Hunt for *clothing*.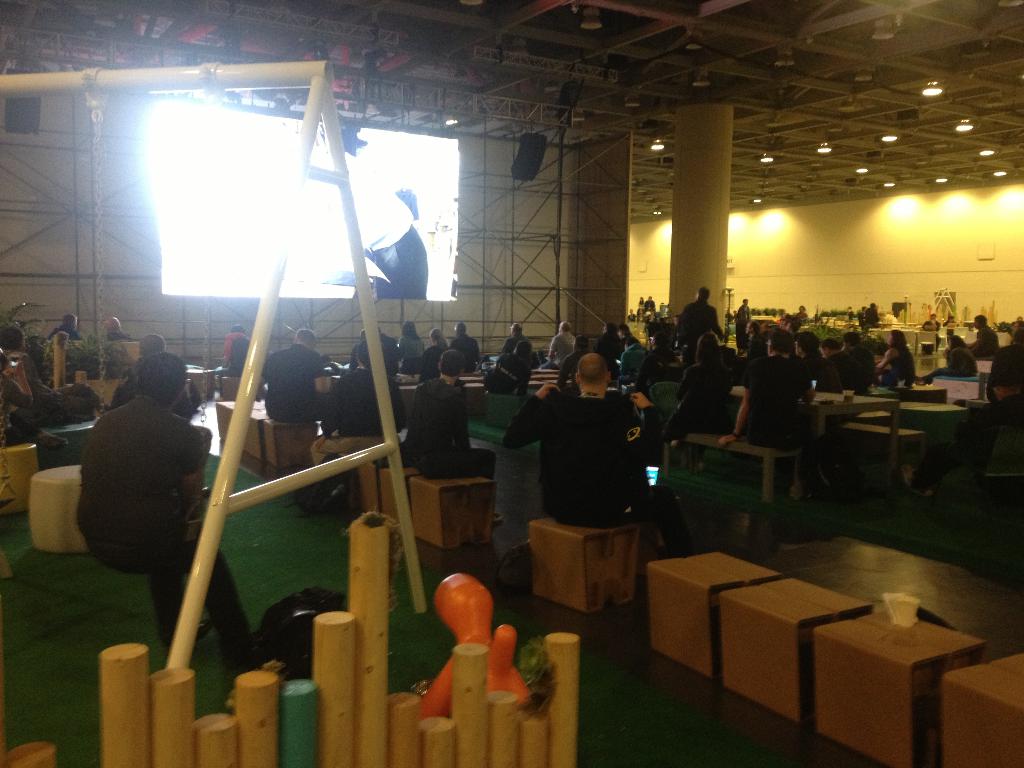
Hunted down at bbox=[223, 328, 250, 376].
